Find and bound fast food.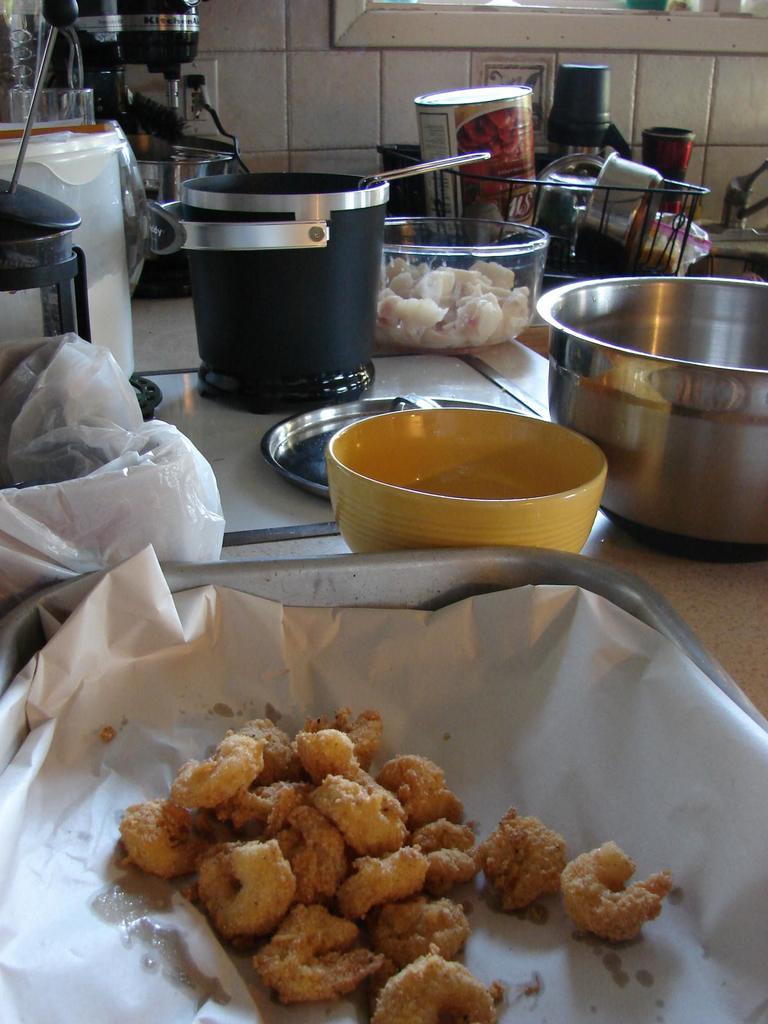
Bound: select_region(557, 840, 679, 952).
